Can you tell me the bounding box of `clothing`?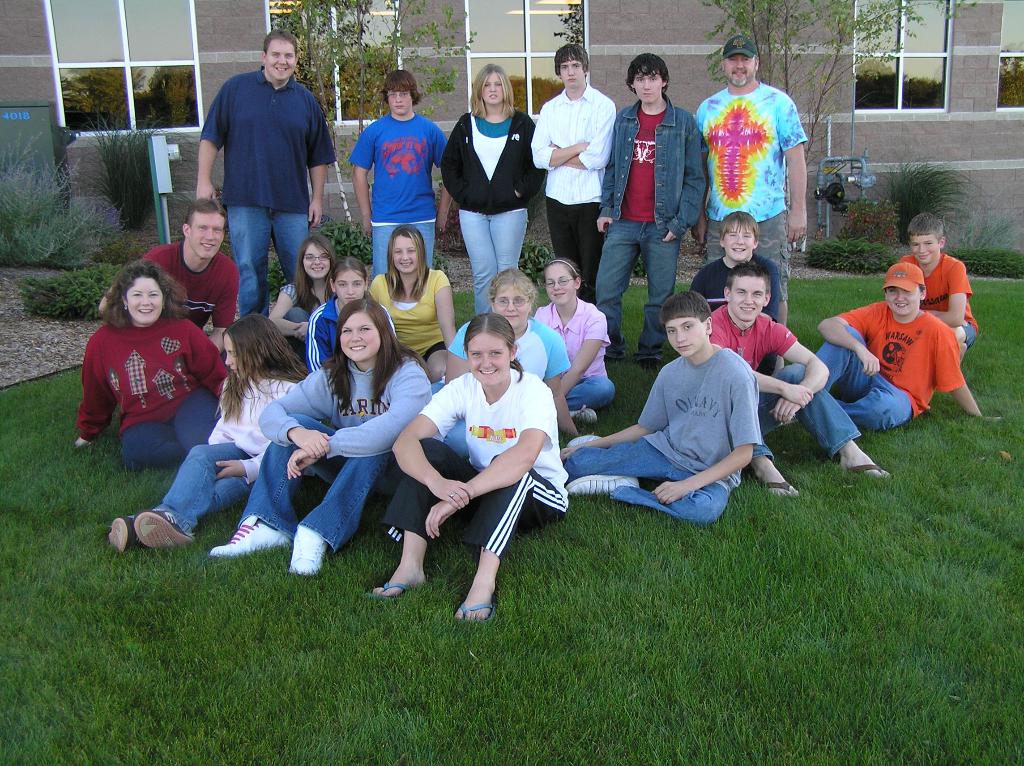
<bbox>382, 362, 564, 560</bbox>.
